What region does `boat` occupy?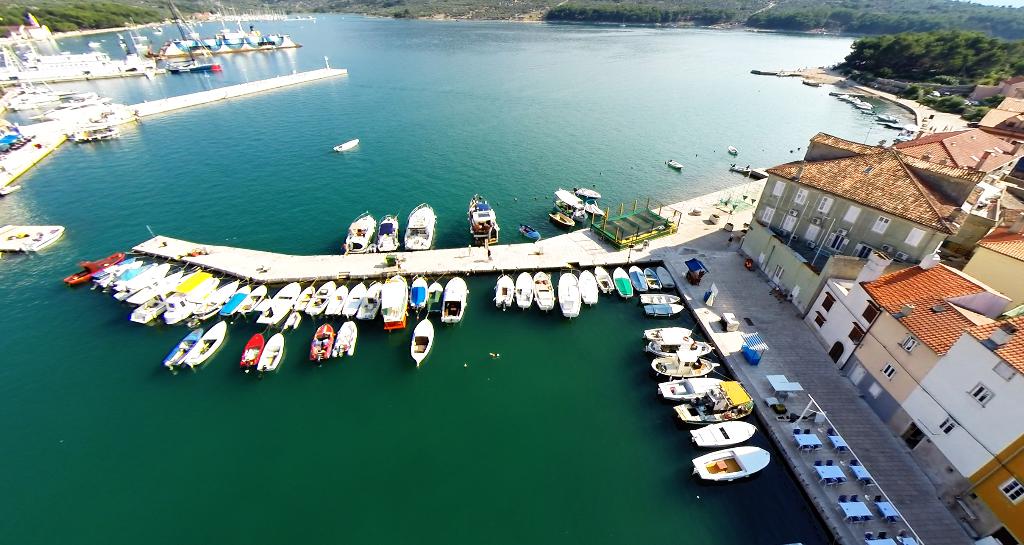
[557, 191, 600, 217].
